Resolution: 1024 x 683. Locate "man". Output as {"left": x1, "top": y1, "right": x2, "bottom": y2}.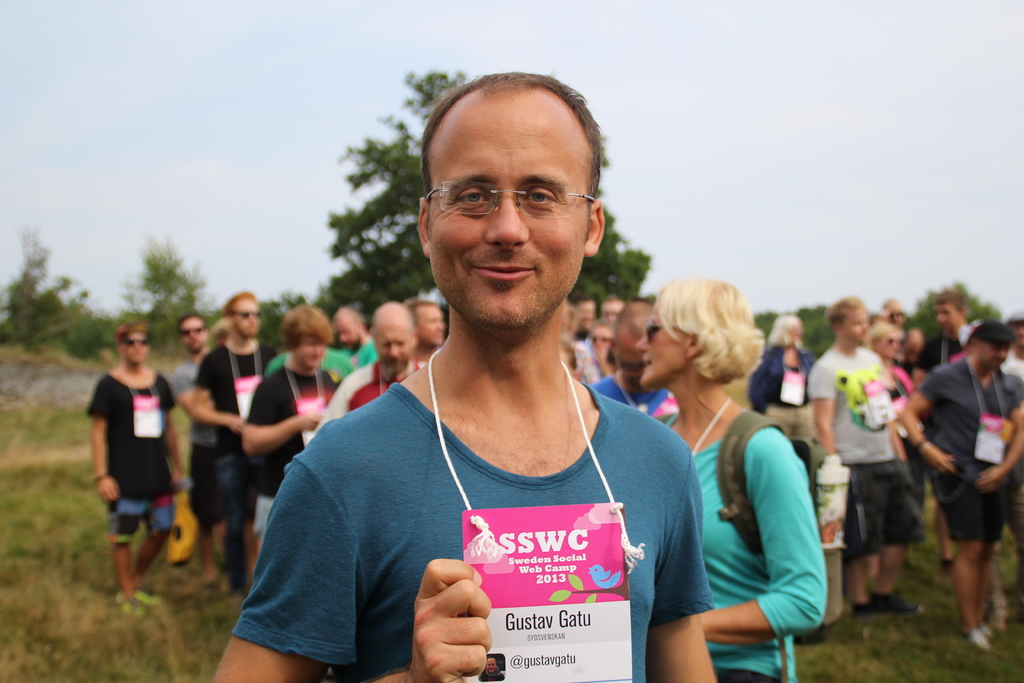
{"left": 810, "top": 303, "right": 915, "bottom": 620}.
